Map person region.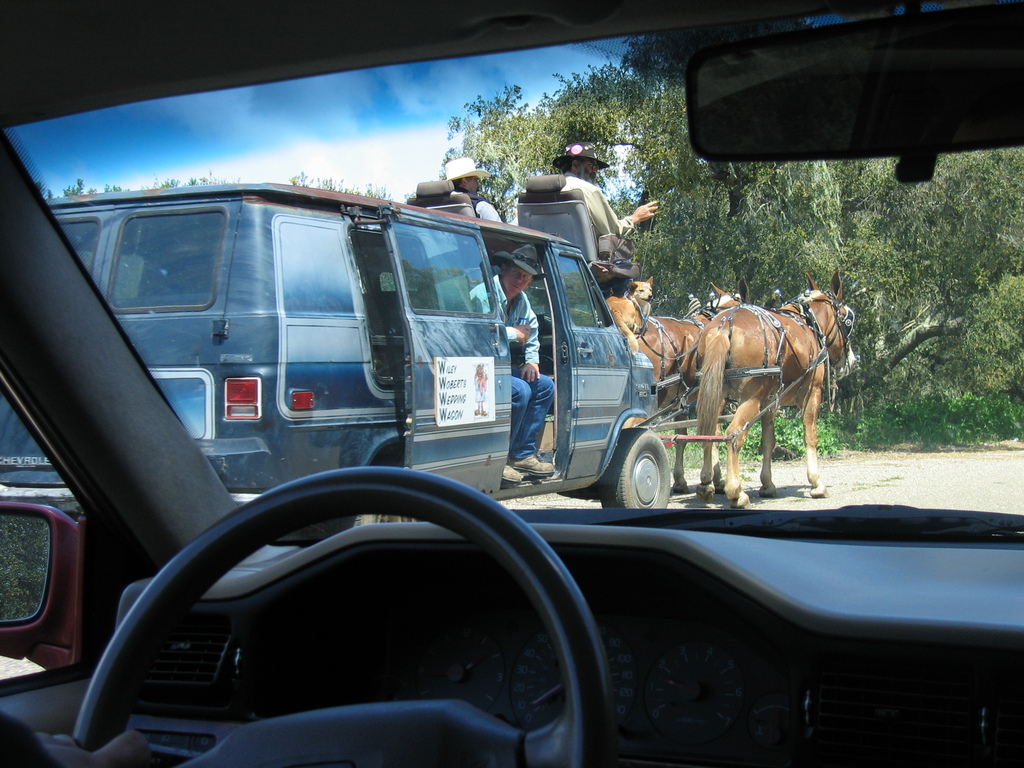
Mapped to 0,693,152,765.
